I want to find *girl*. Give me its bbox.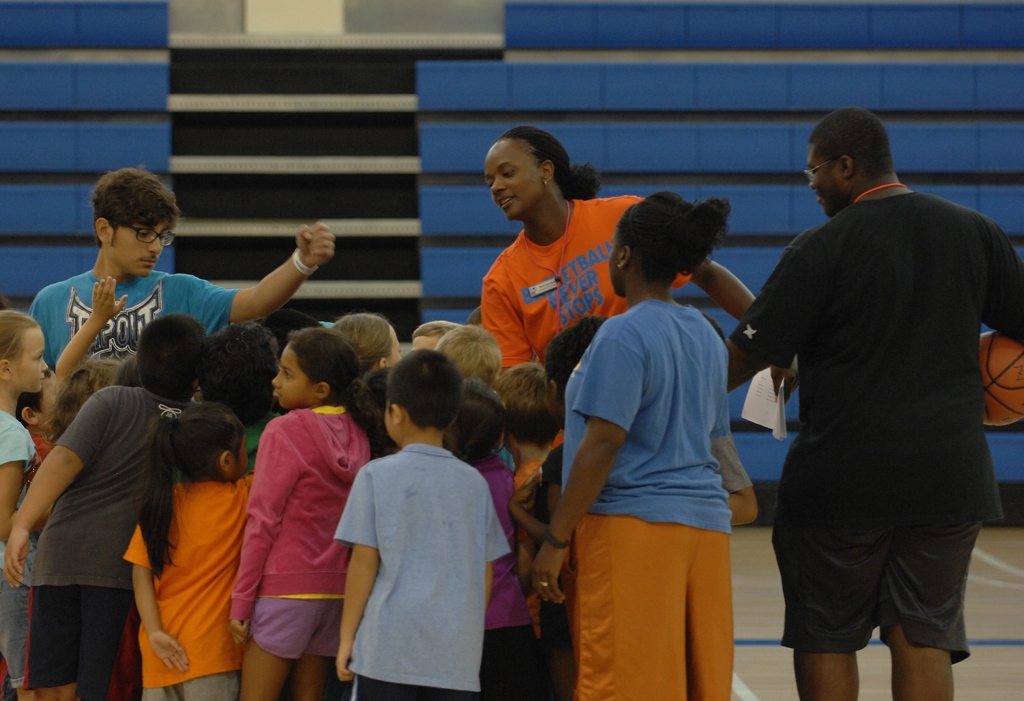
[335,310,408,379].
